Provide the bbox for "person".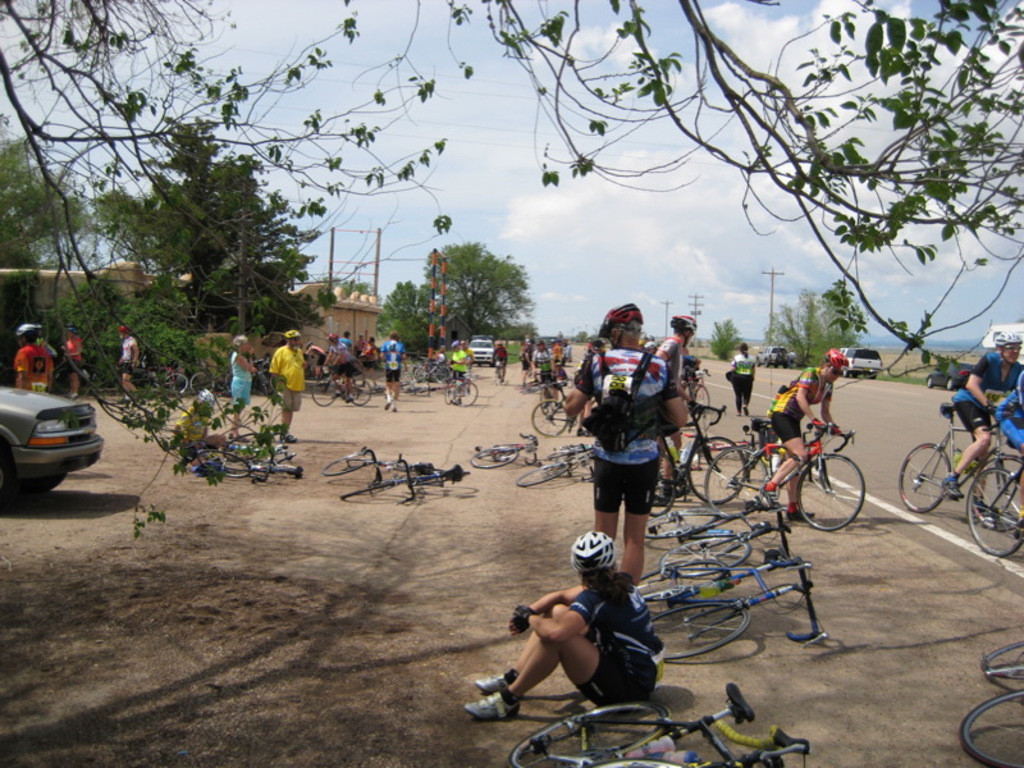
(left=339, top=332, right=360, bottom=353).
